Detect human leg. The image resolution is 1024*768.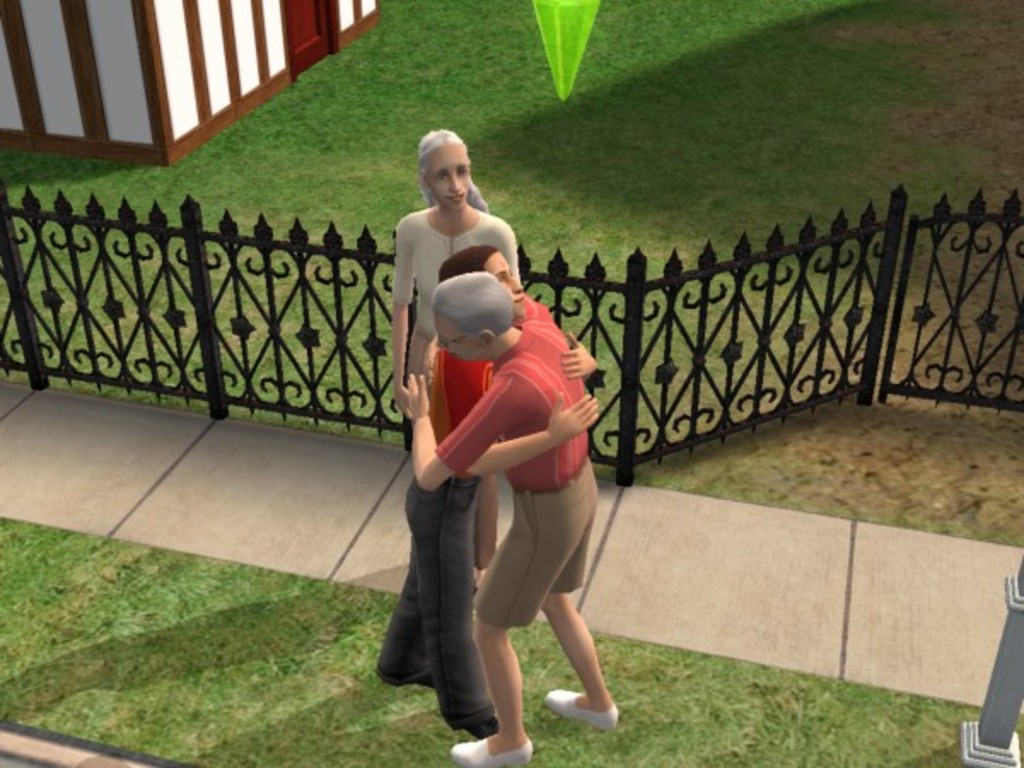
BBox(384, 587, 423, 678).
